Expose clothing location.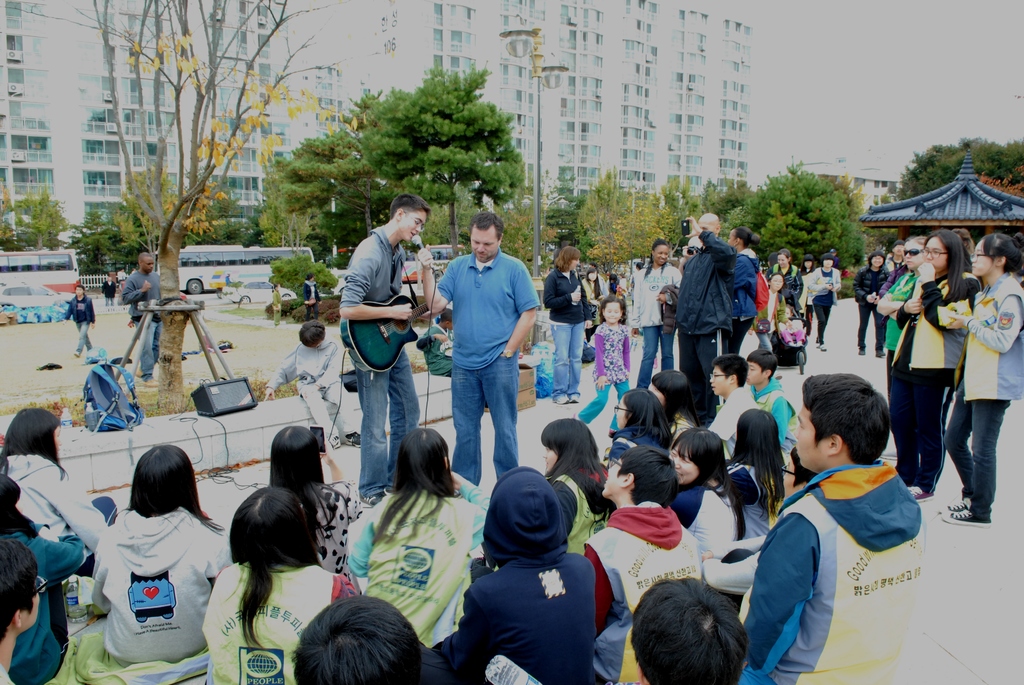
Exposed at bbox=[0, 456, 118, 567].
